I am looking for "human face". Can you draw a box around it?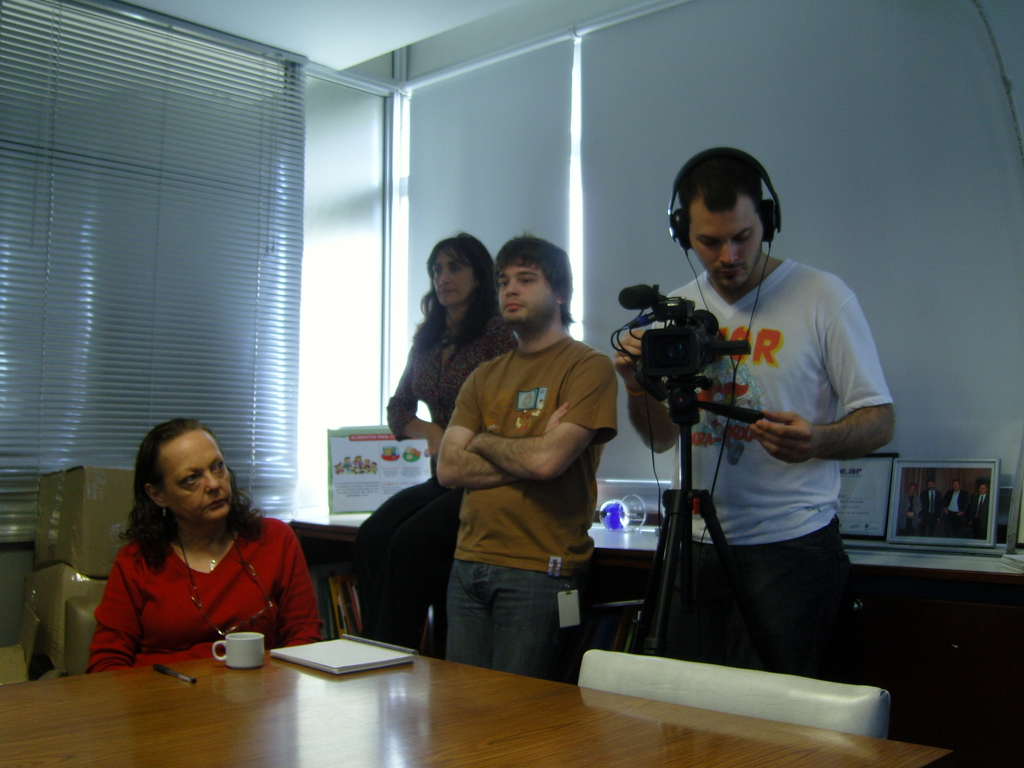
Sure, the bounding box is {"left": 431, "top": 250, "right": 472, "bottom": 304}.
